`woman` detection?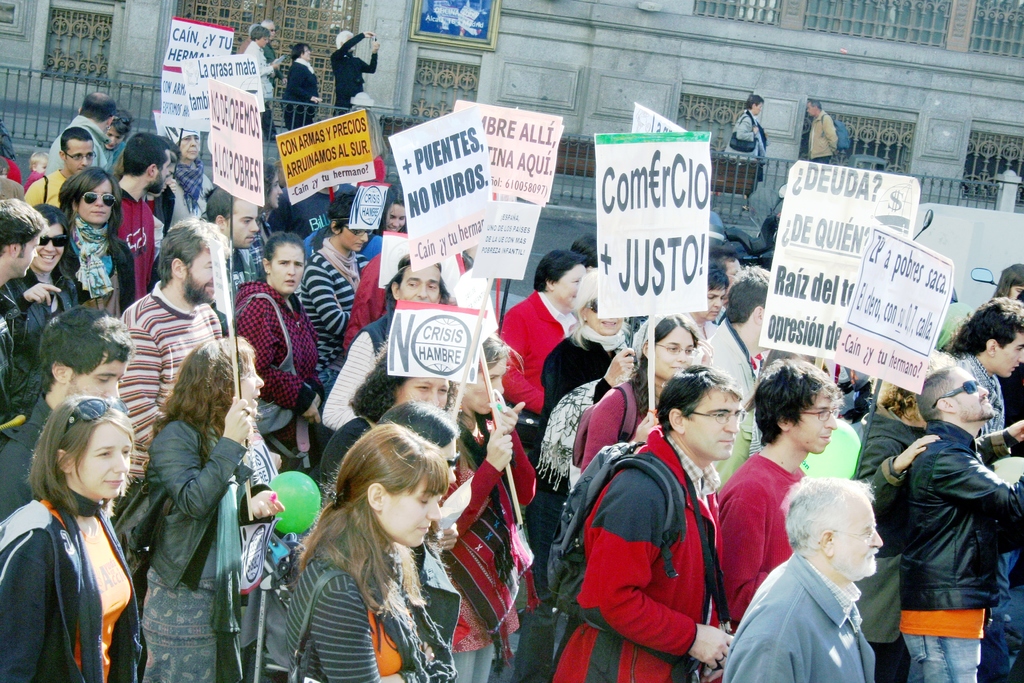
crop(138, 336, 286, 682)
